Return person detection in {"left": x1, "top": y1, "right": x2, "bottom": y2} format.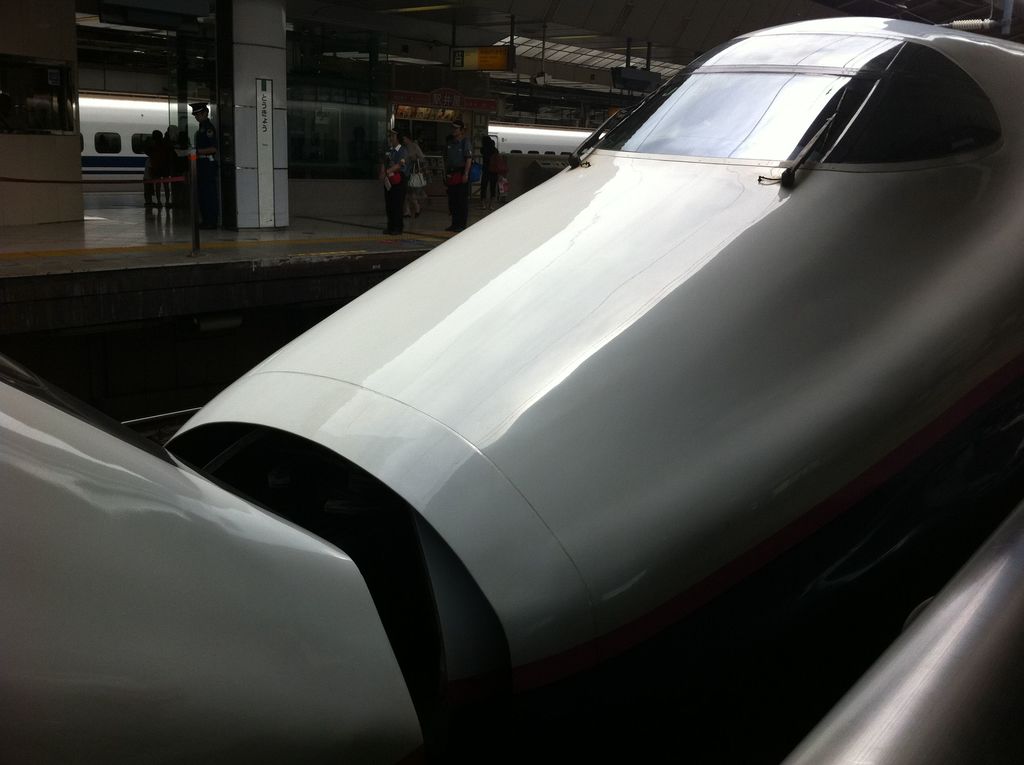
{"left": 440, "top": 119, "right": 476, "bottom": 236}.
